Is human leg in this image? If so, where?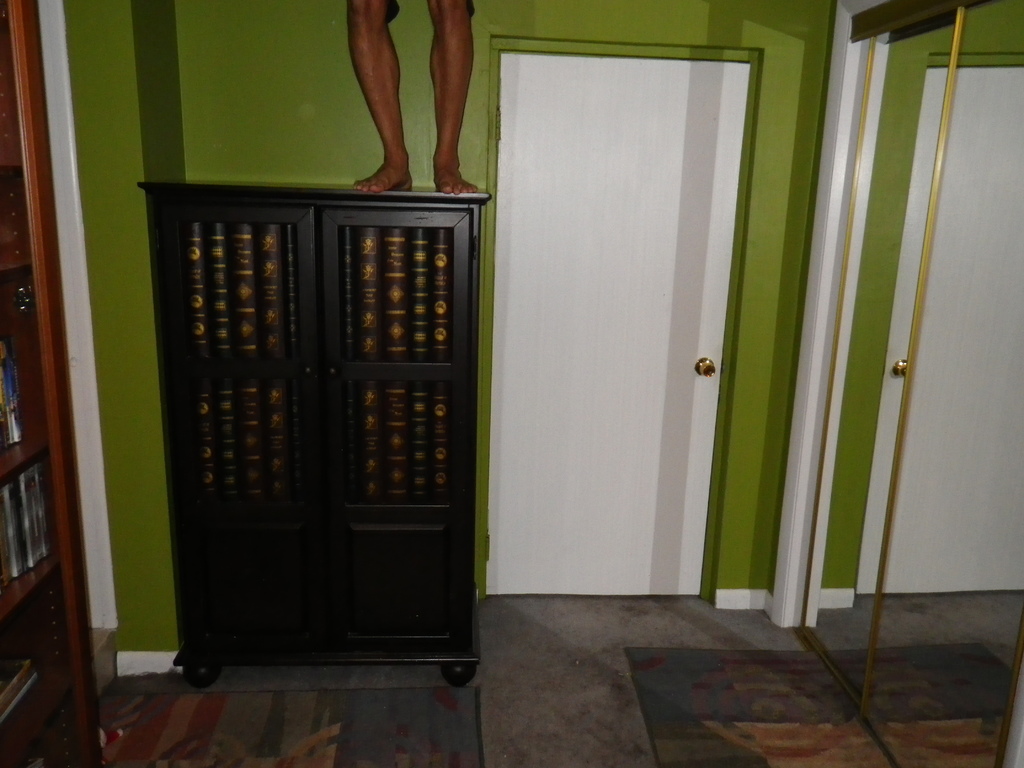
Yes, at bbox(440, 7, 488, 193).
